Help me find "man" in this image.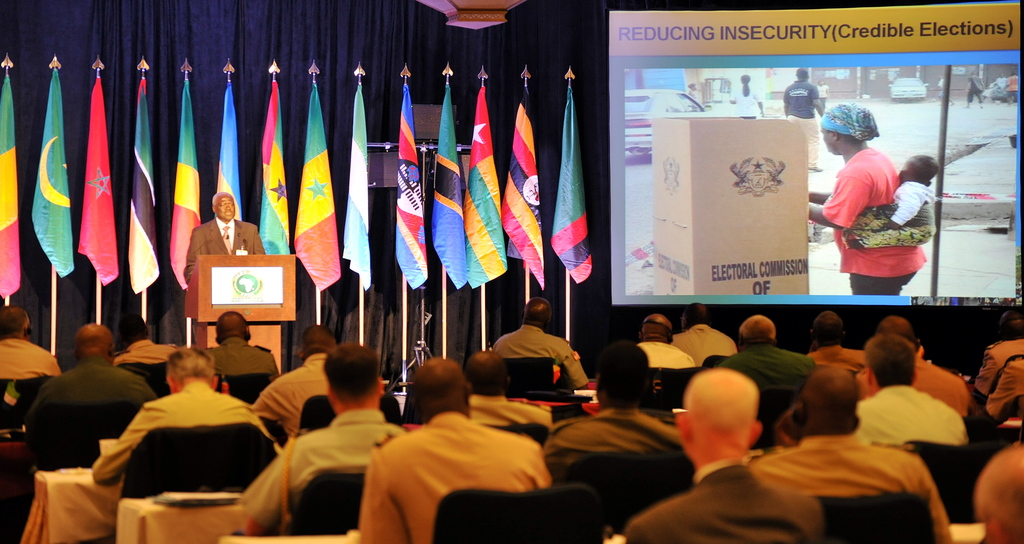
Found it: {"left": 231, "top": 342, "right": 412, "bottom": 543}.
